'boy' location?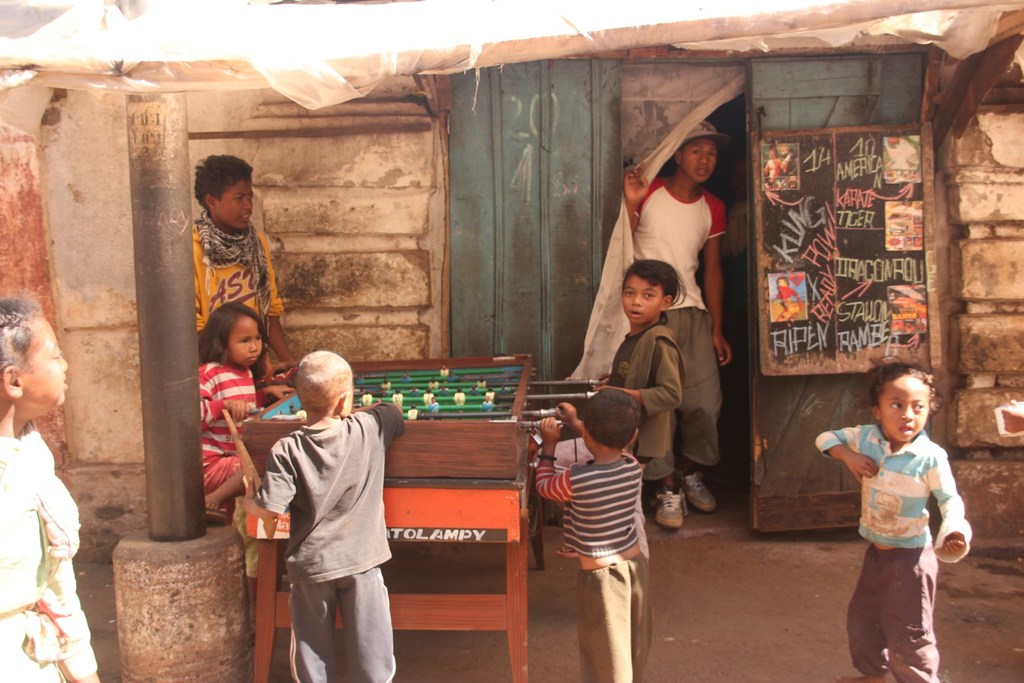
[left=189, top=156, right=295, bottom=379]
